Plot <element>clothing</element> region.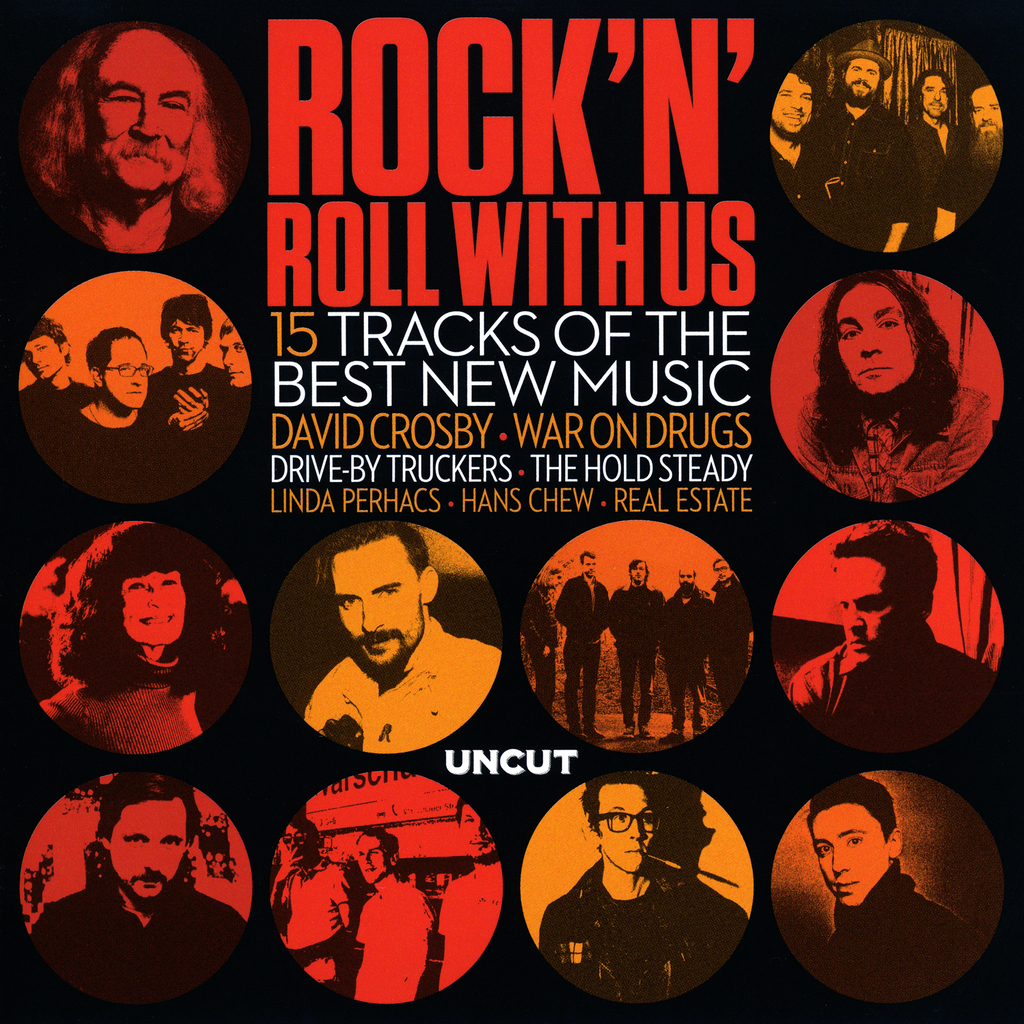
Plotted at select_region(302, 623, 505, 756).
